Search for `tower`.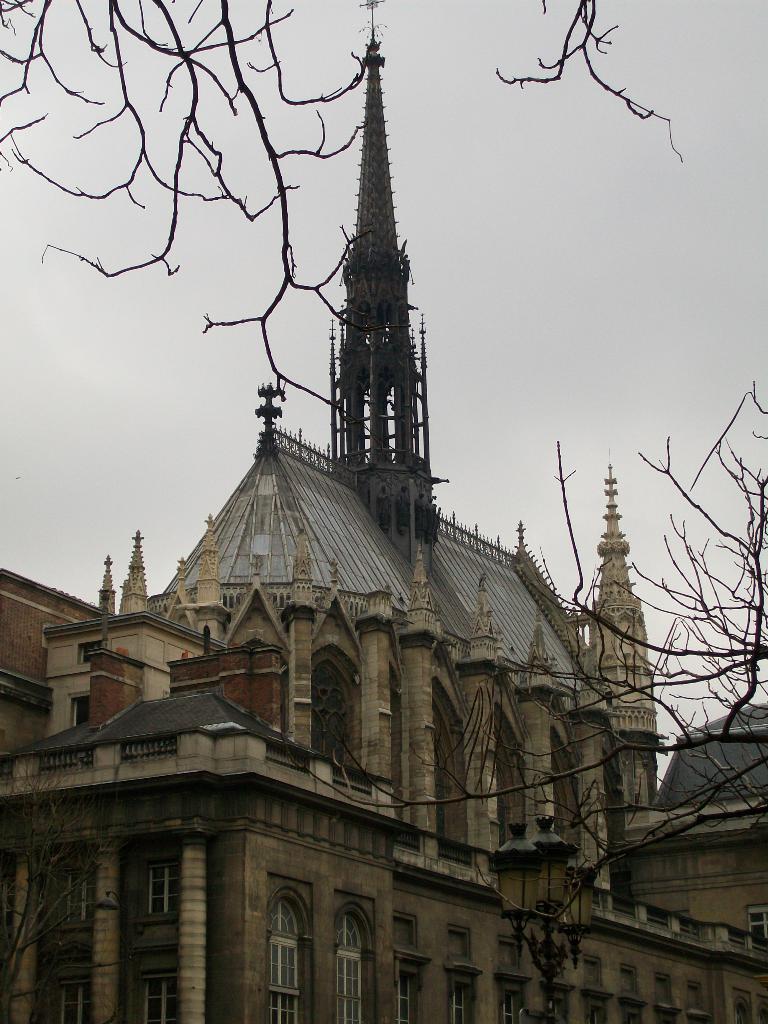
Found at x1=296 y1=31 x2=457 y2=510.
